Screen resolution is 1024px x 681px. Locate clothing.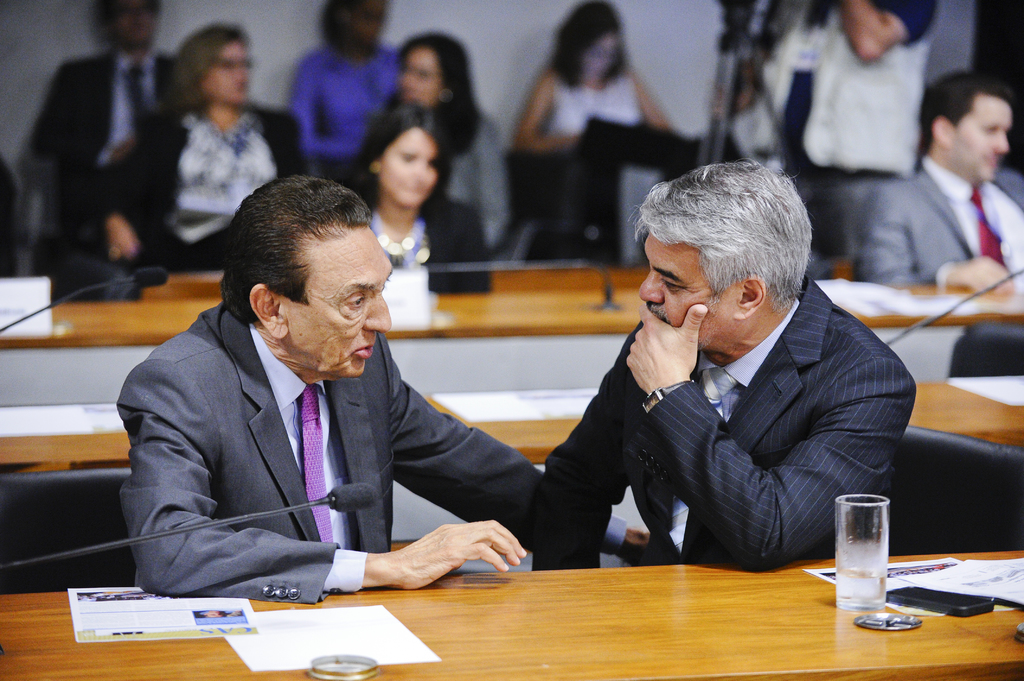
[left=362, top=189, right=499, bottom=298].
